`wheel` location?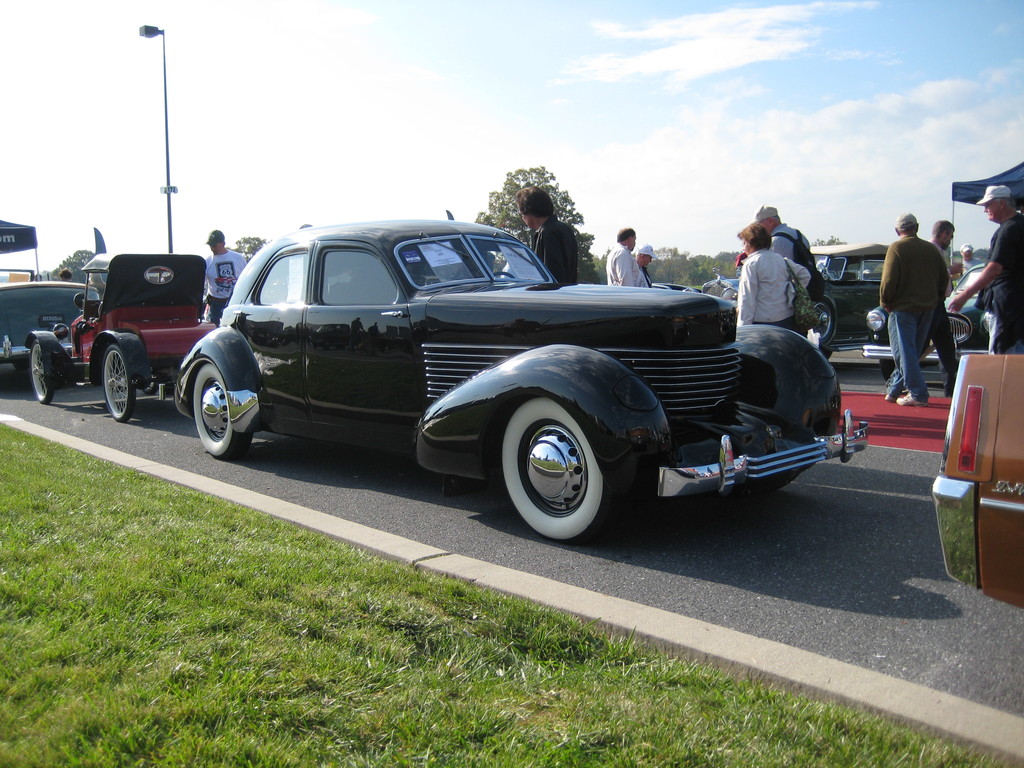
BBox(877, 359, 893, 384)
